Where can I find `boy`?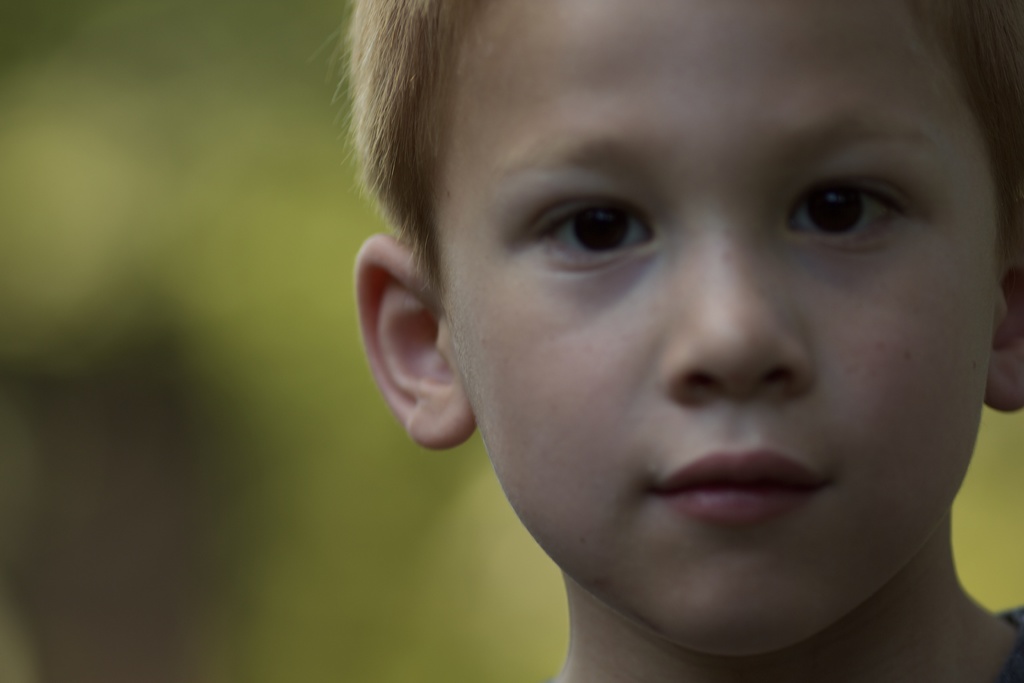
You can find it at {"x1": 326, "y1": 0, "x2": 1023, "y2": 682}.
